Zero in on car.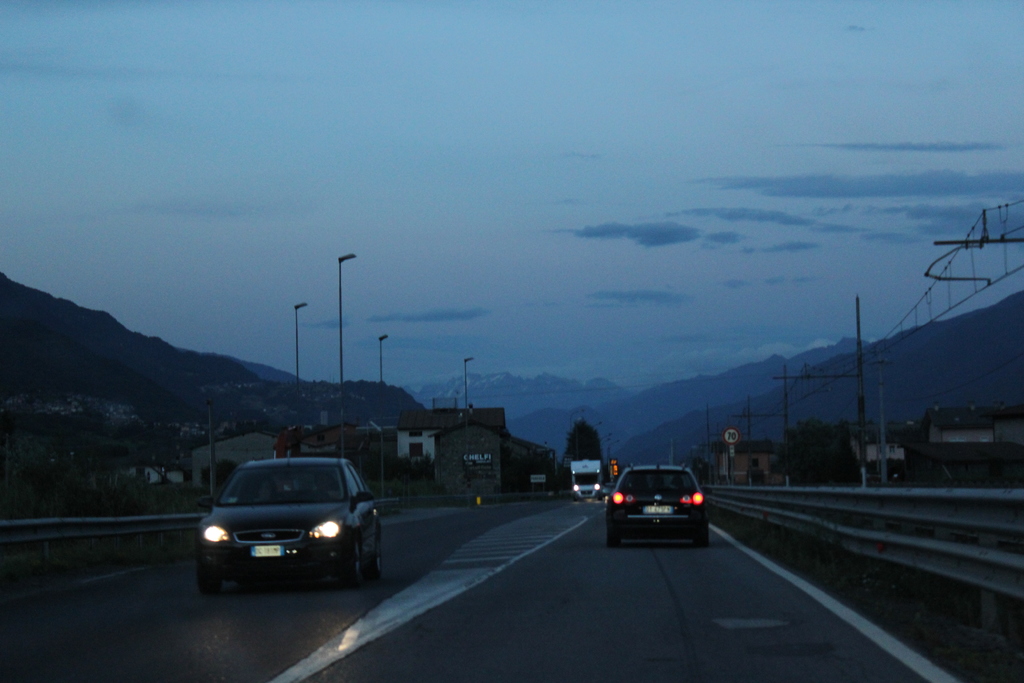
Zeroed in: <region>552, 452, 608, 511</region>.
